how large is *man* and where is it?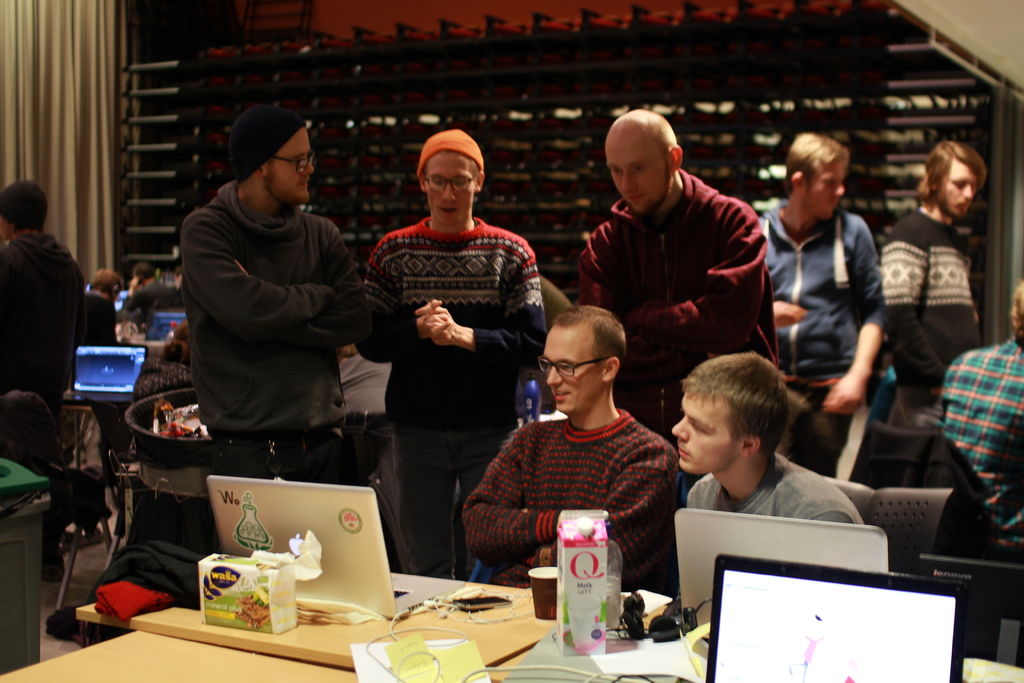
Bounding box: (left=882, top=142, right=979, bottom=409).
